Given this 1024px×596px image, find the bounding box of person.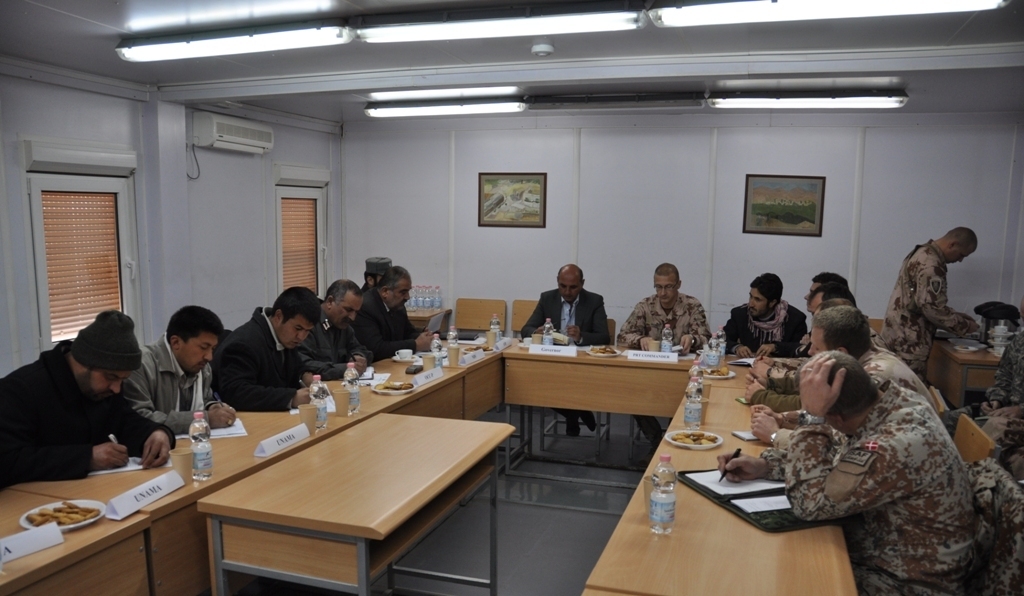
[x1=752, y1=278, x2=889, y2=388].
